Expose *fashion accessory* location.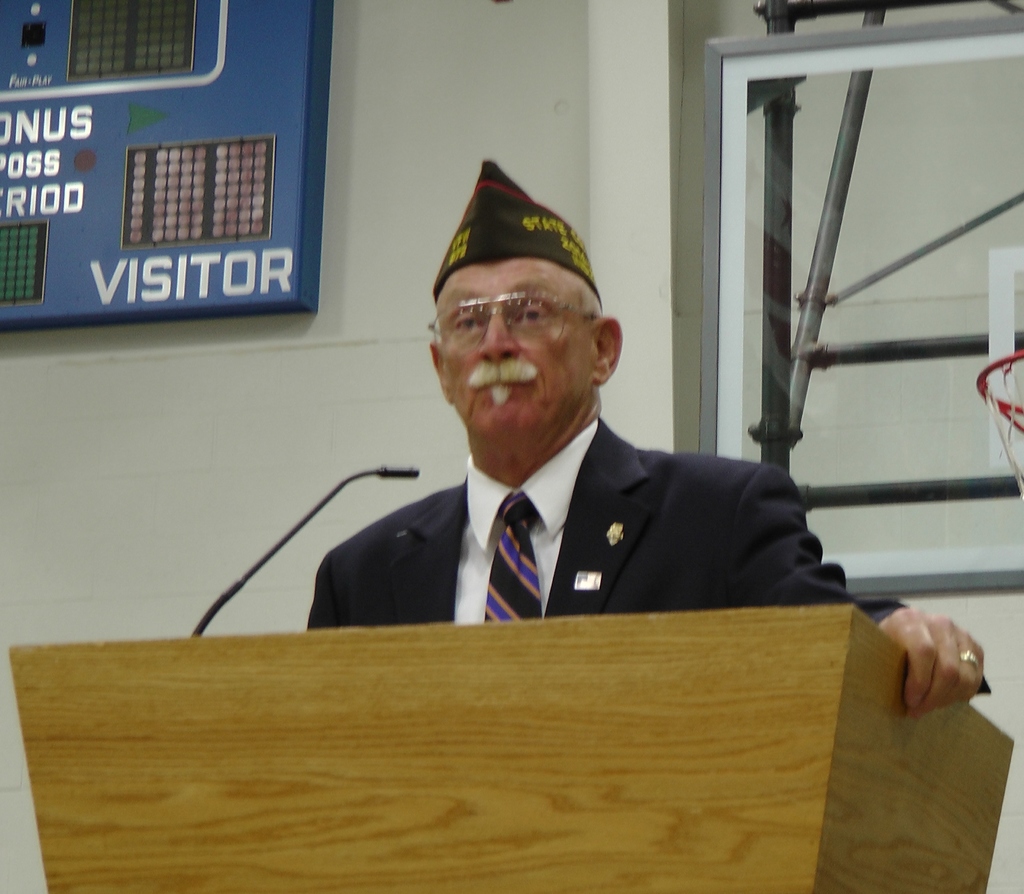
Exposed at 479/491/545/620.
